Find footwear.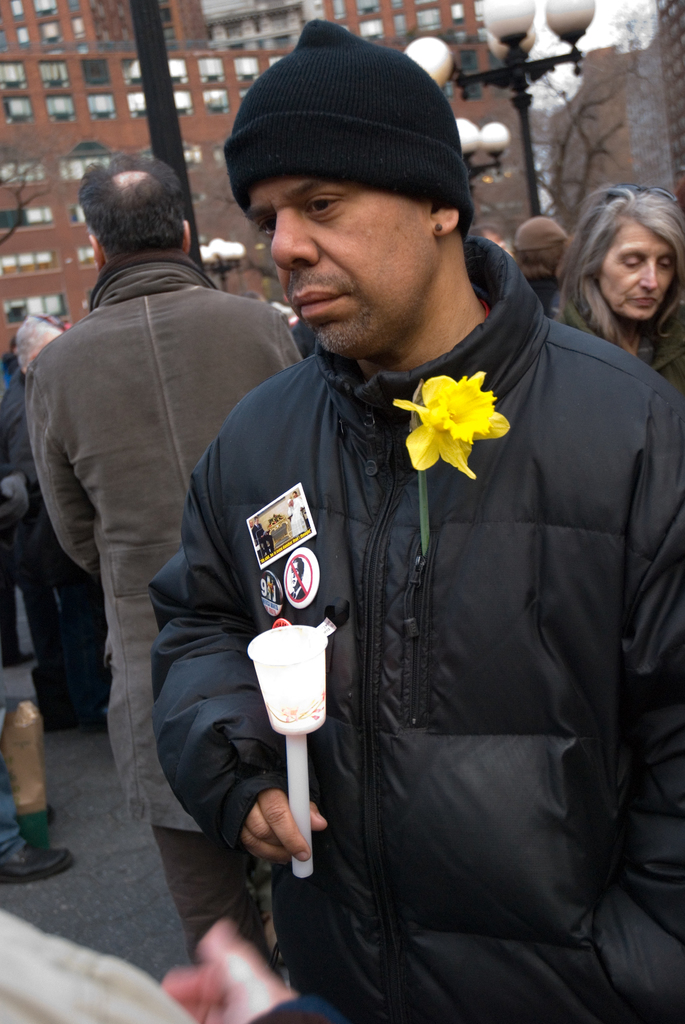
[264,923,285,982].
